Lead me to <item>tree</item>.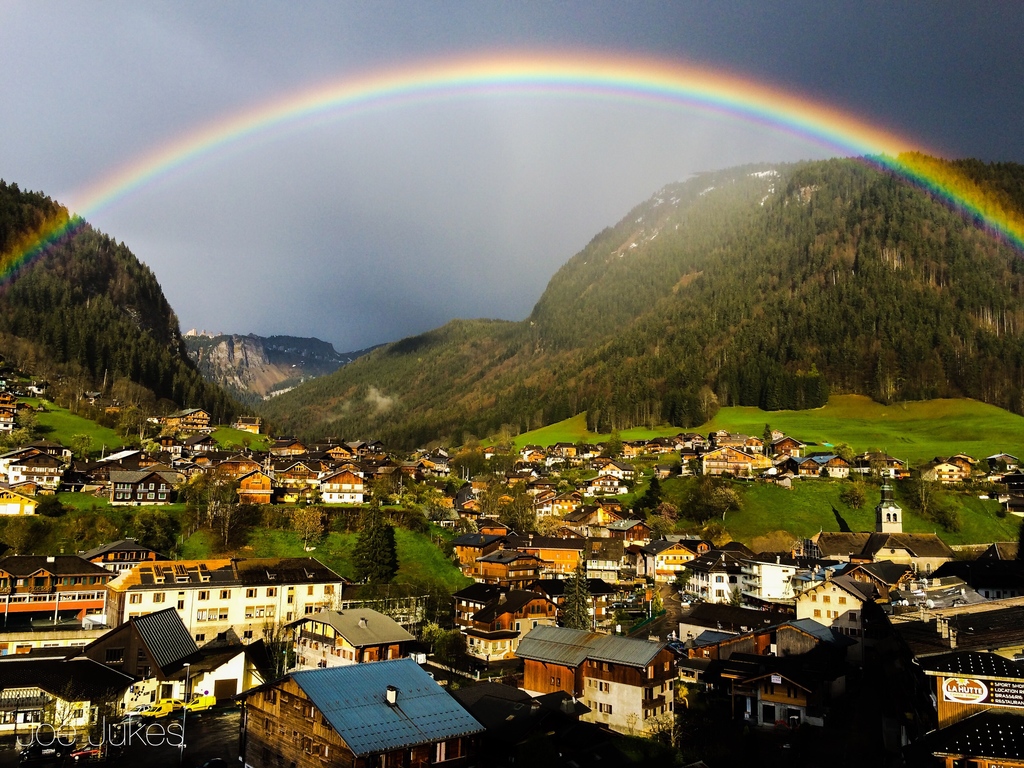
Lead to (496,489,520,534).
